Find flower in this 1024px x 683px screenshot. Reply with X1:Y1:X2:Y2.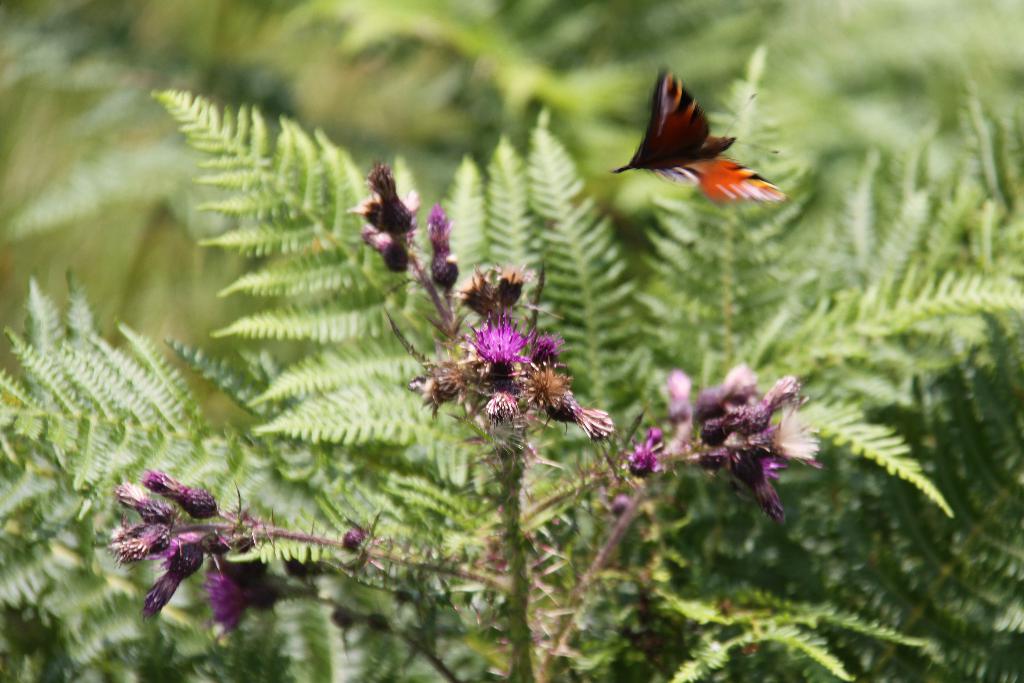
620:431:663:473.
